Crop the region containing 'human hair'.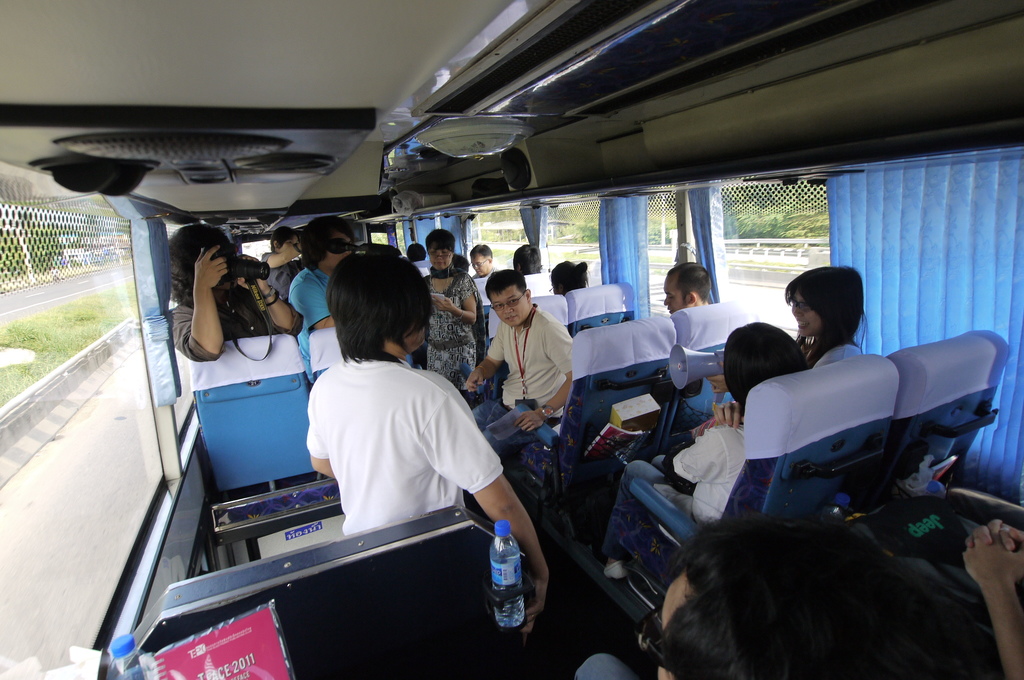
Crop region: x1=656, y1=512, x2=943, y2=679.
